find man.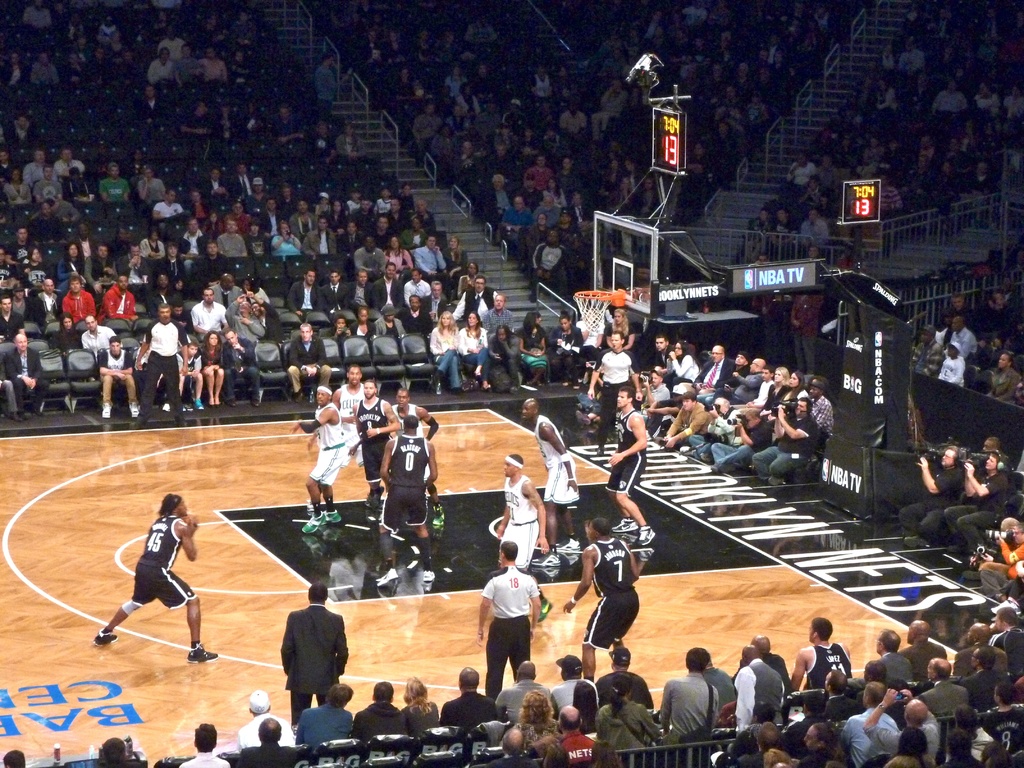
964:643:1004:714.
